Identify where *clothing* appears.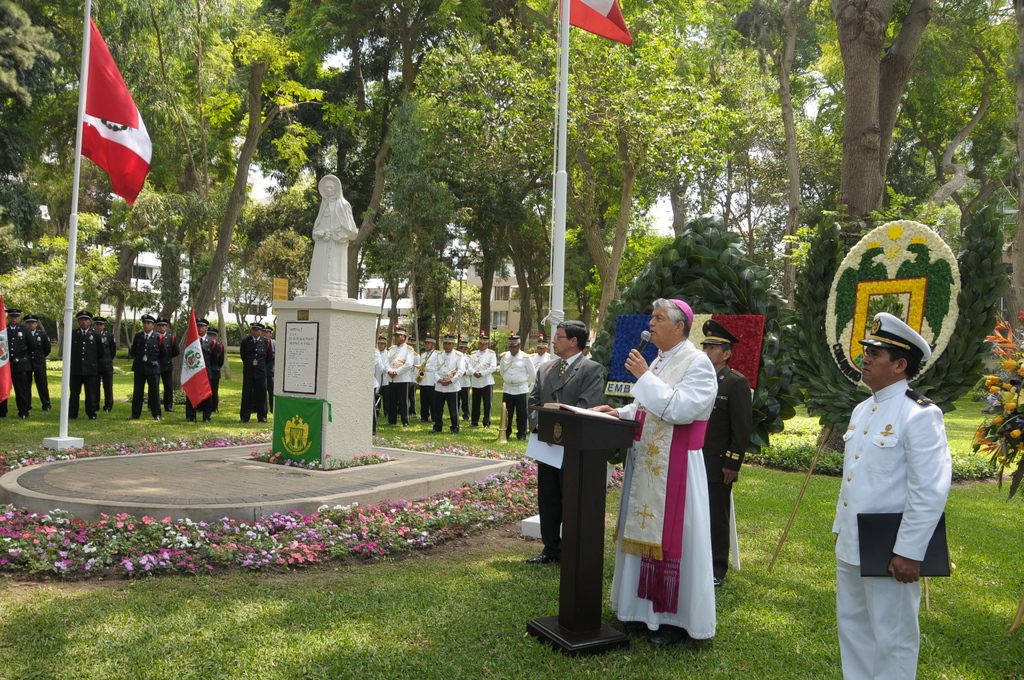
Appears at BBox(244, 335, 269, 420).
